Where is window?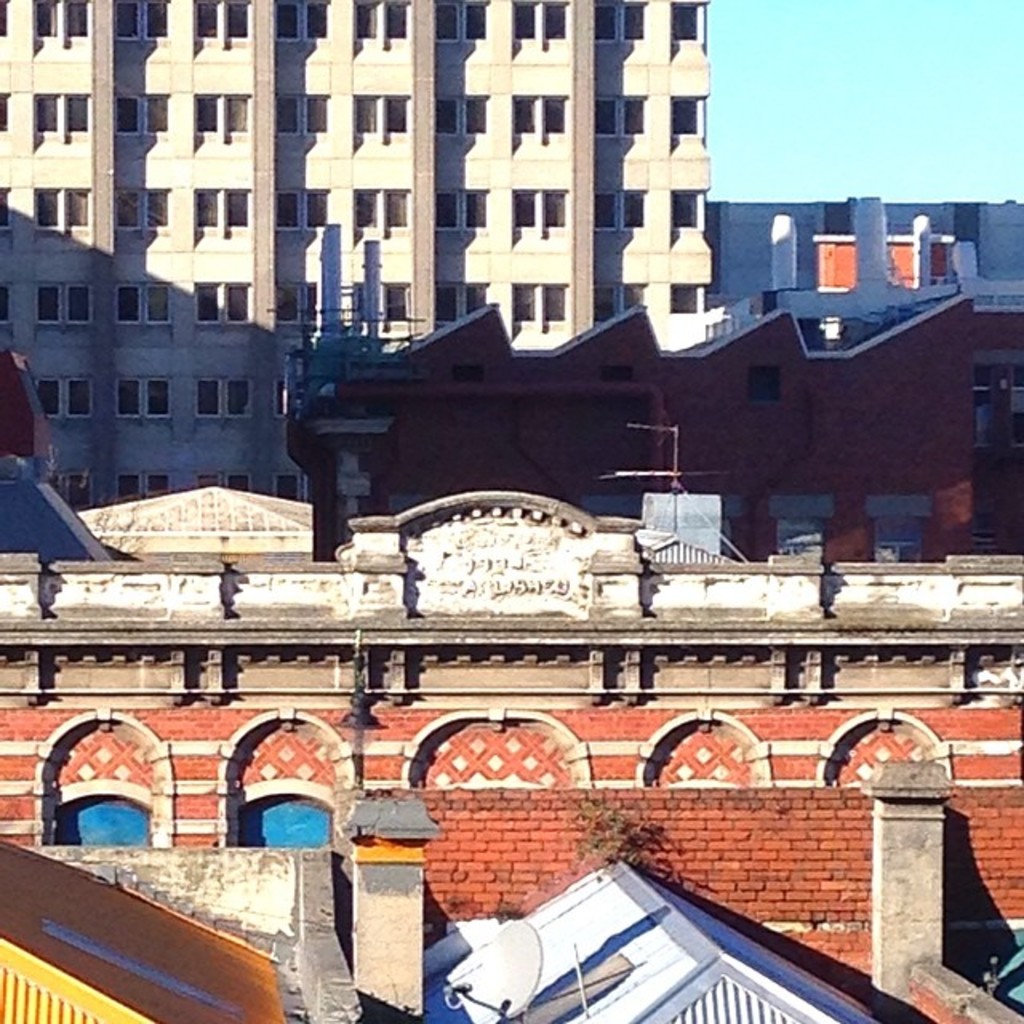
<bbox>672, 0, 710, 45</bbox>.
